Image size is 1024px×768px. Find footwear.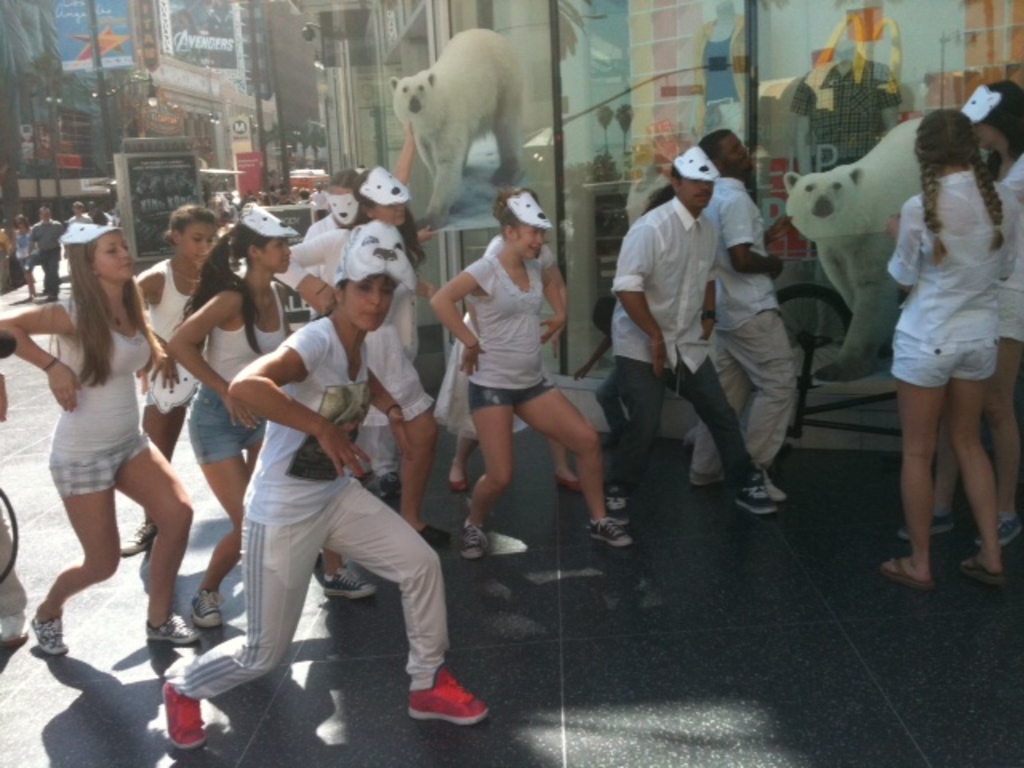
<box>0,613,29,643</box>.
